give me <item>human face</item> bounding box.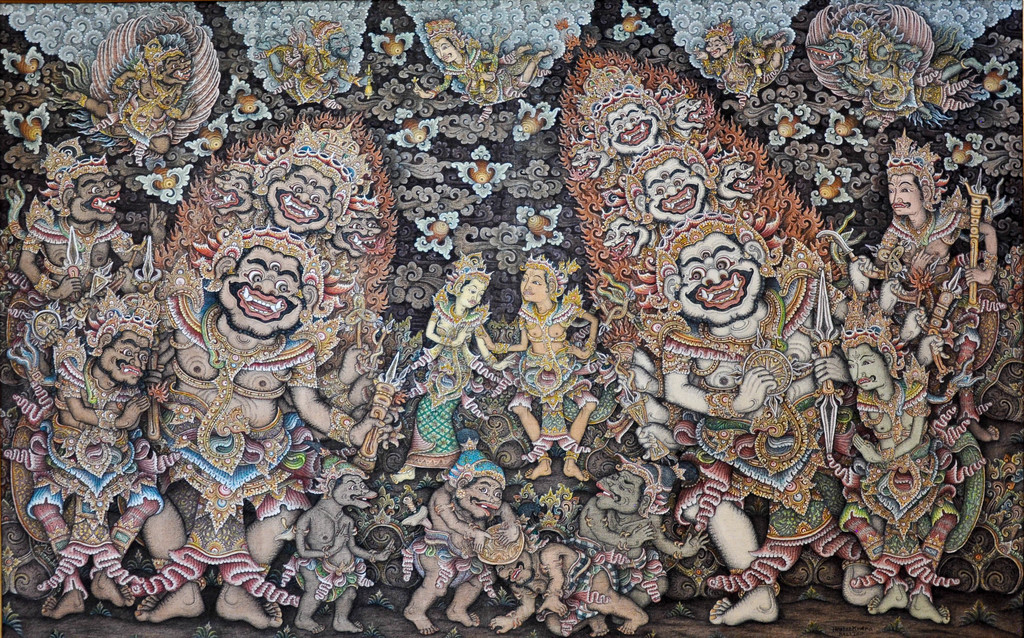
box=[521, 269, 548, 301].
